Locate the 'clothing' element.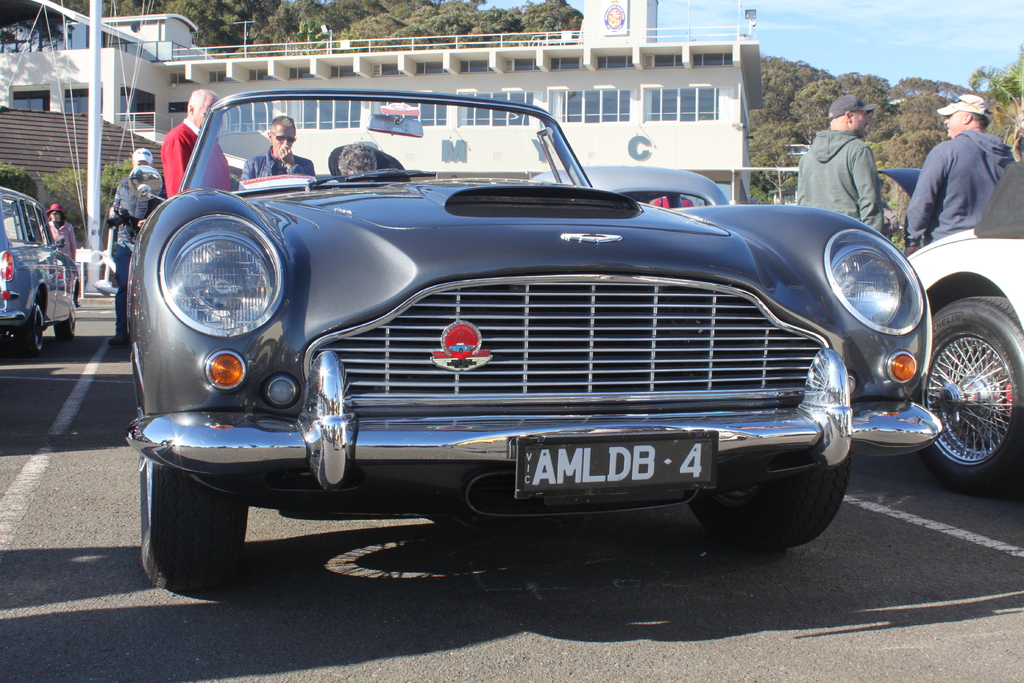
Element bbox: x1=36 y1=217 x2=76 y2=263.
